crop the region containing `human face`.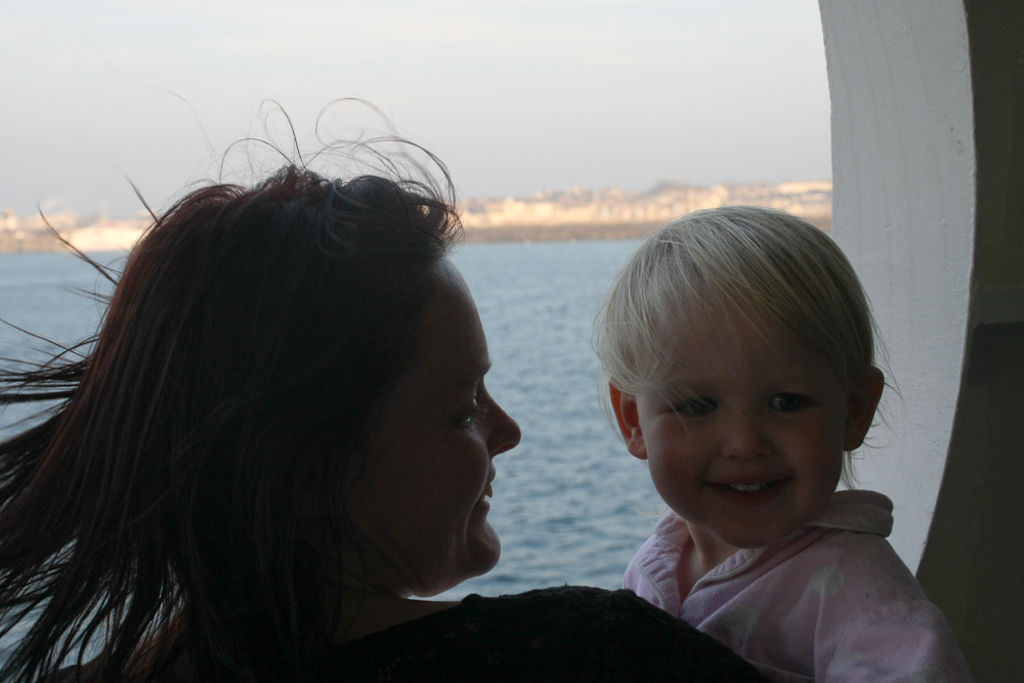
Crop region: 642, 300, 850, 542.
